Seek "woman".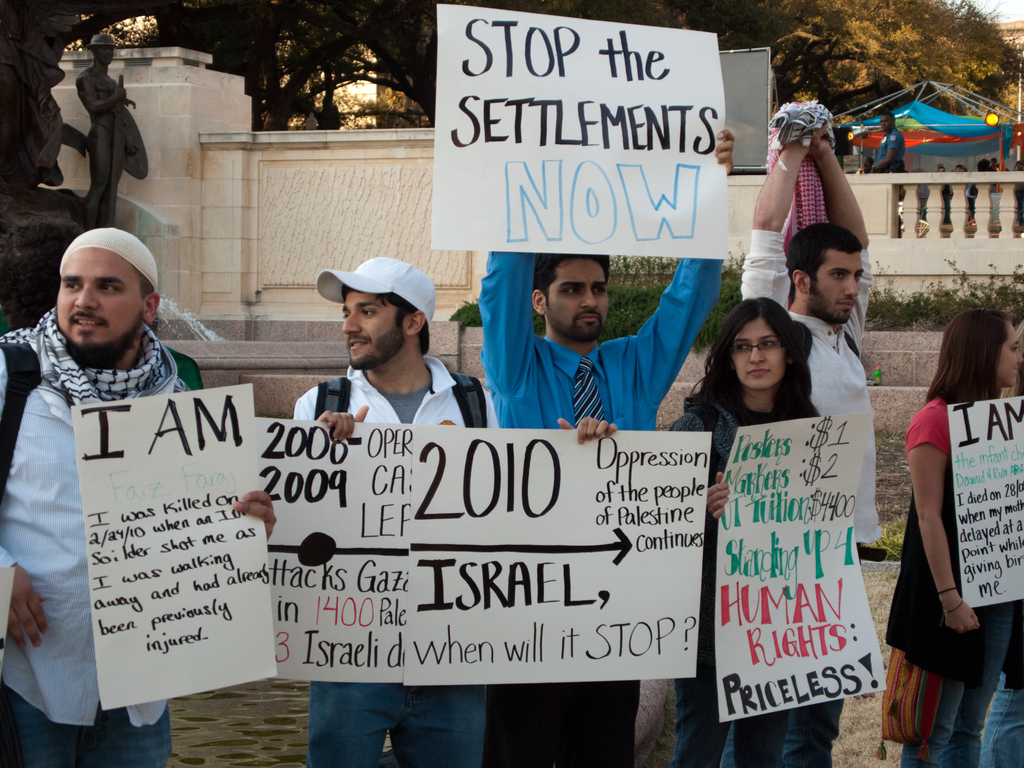
[left=661, top=315, right=858, bottom=760].
